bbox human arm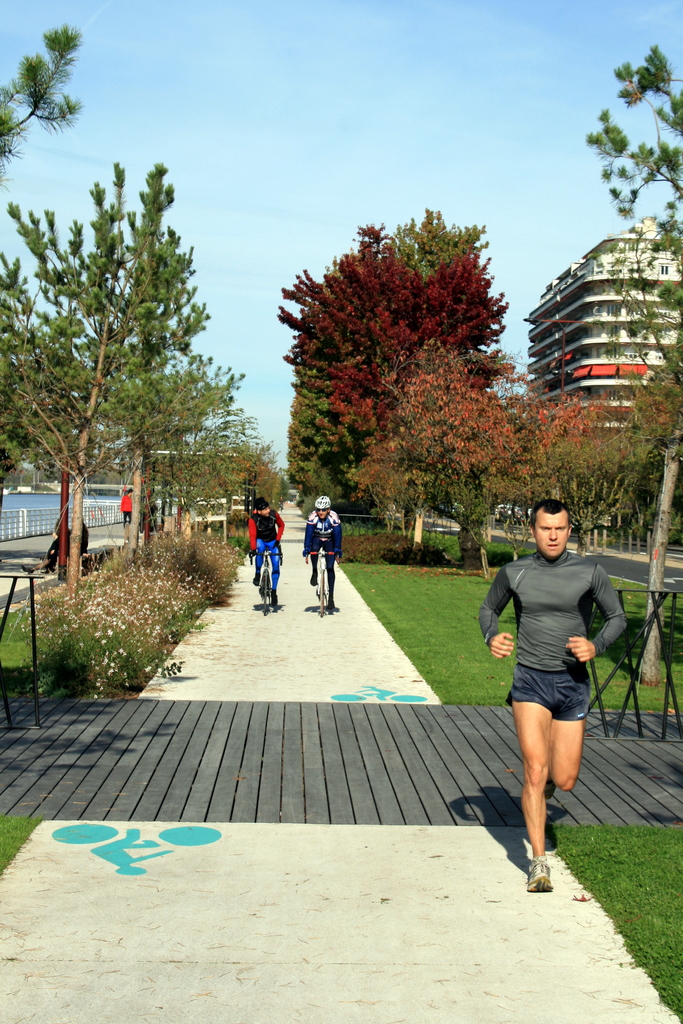
<box>331,518,344,562</box>
